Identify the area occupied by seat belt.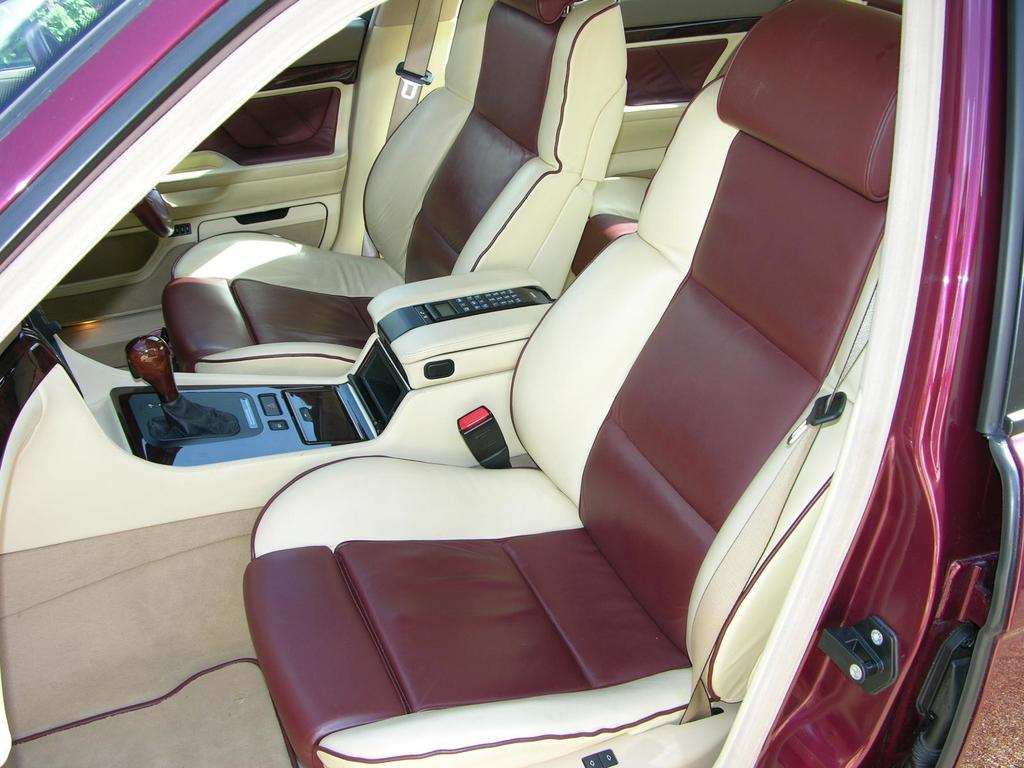
Area: <region>672, 283, 884, 728</region>.
